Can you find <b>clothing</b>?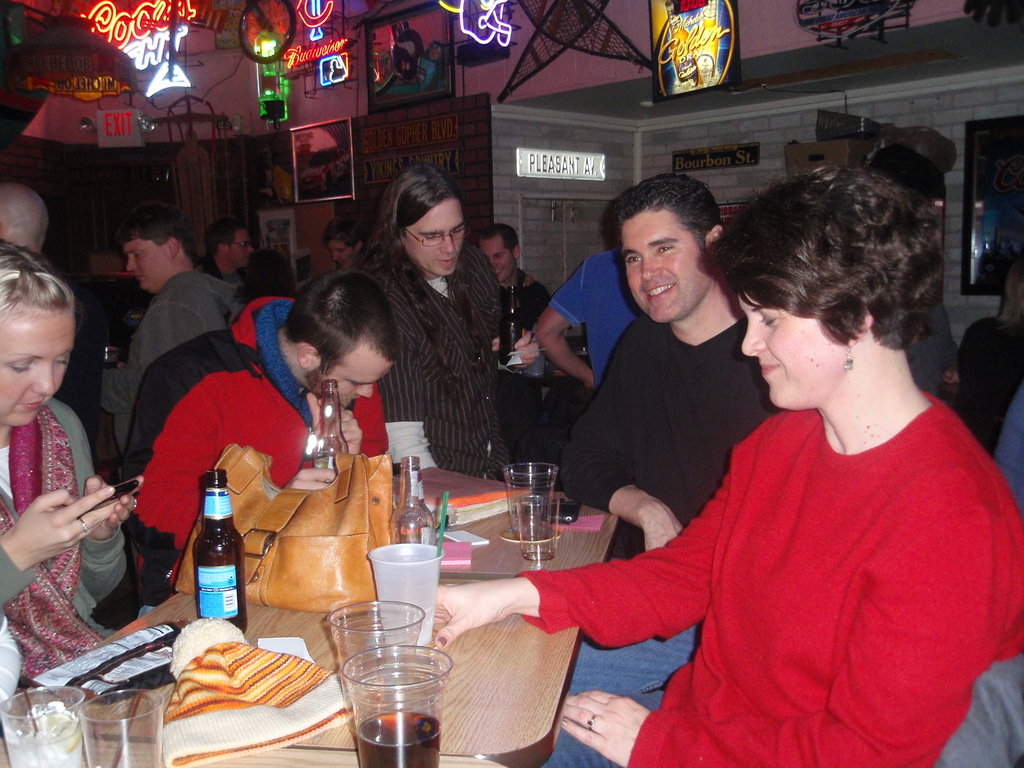
Yes, bounding box: (left=0, top=401, right=133, bottom=704).
